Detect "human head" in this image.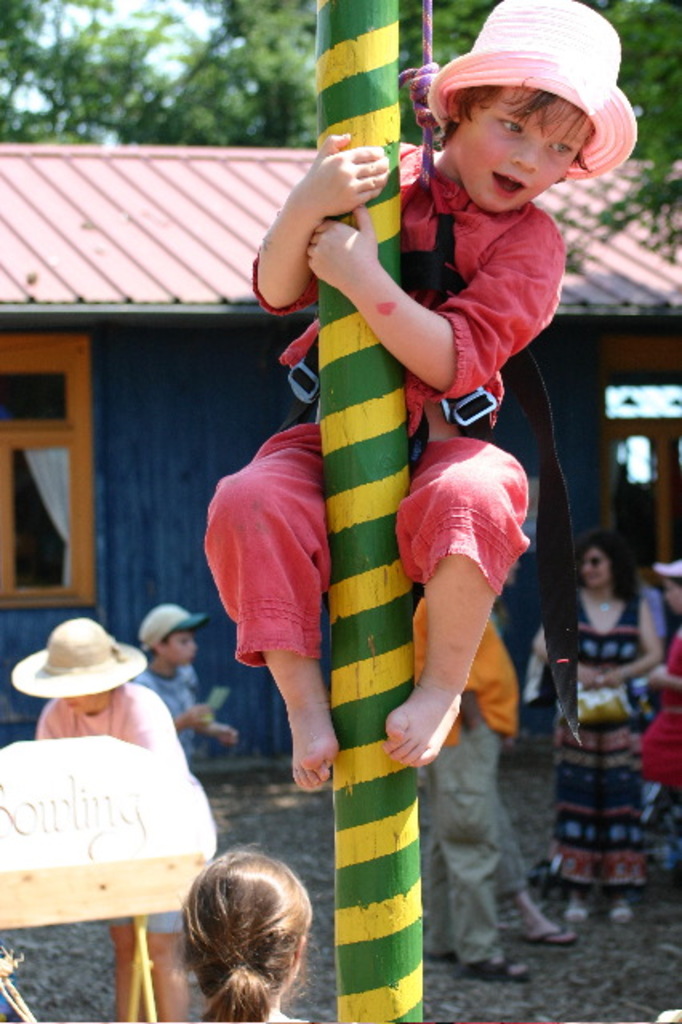
Detection: locate(40, 618, 123, 714).
